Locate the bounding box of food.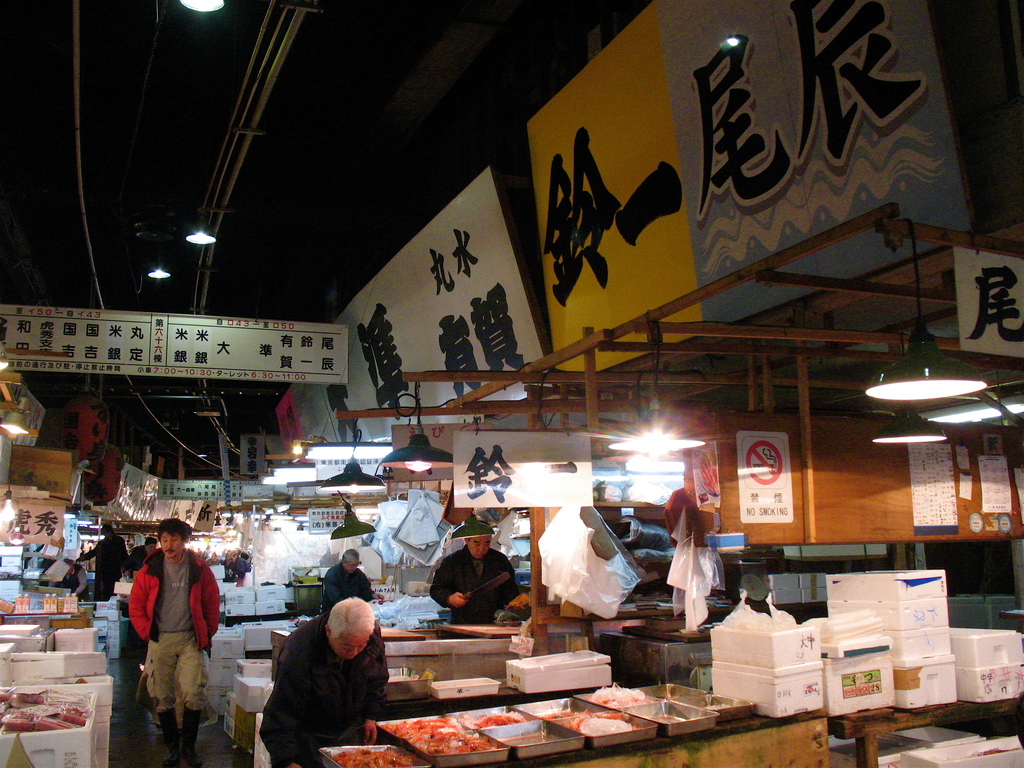
Bounding box: (327,748,426,767).
